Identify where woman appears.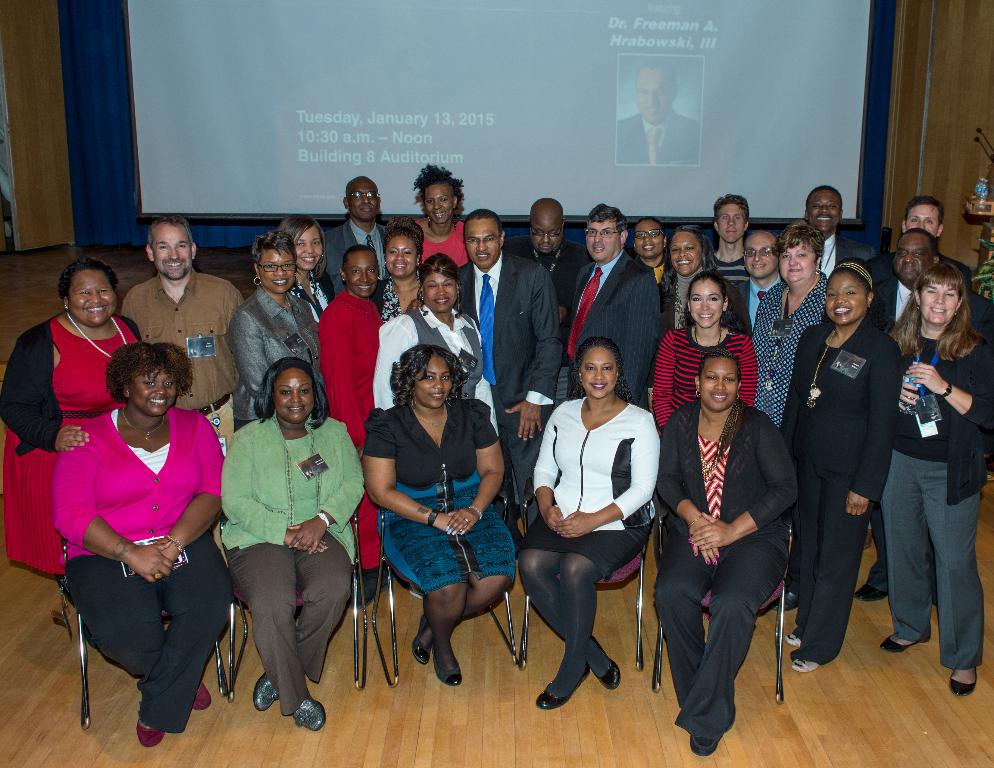
Appears at 518:336:663:710.
